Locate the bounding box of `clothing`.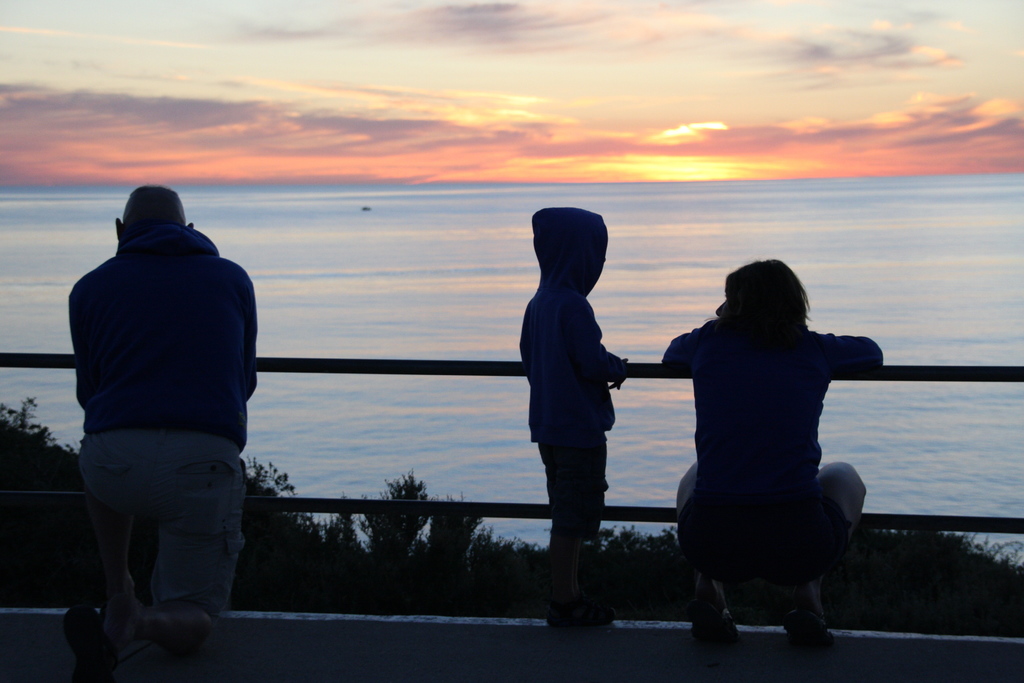
Bounding box: box=[514, 209, 635, 634].
